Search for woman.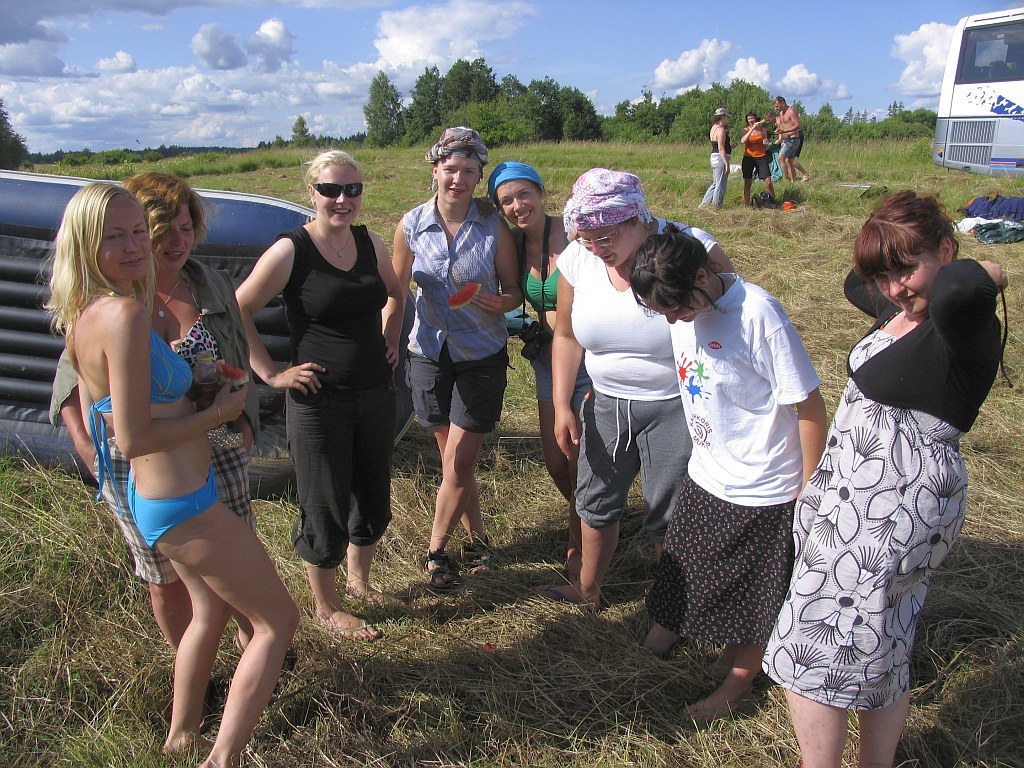
Found at region(761, 188, 1007, 767).
